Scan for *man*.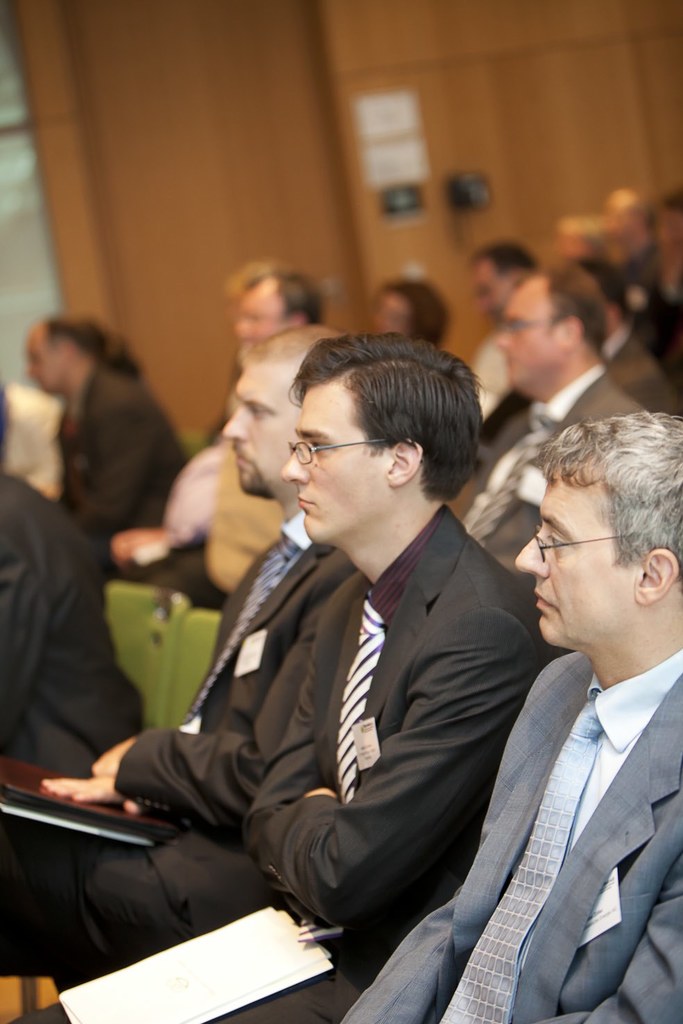
Scan result: box=[458, 266, 650, 578].
